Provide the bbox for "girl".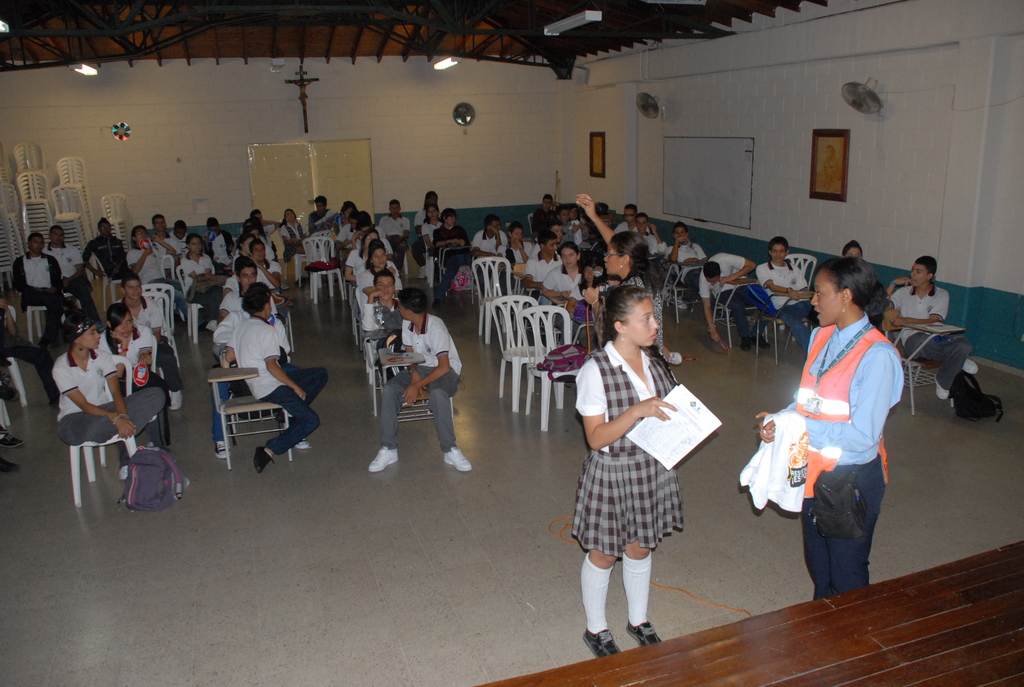
box(570, 288, 722, 648).
